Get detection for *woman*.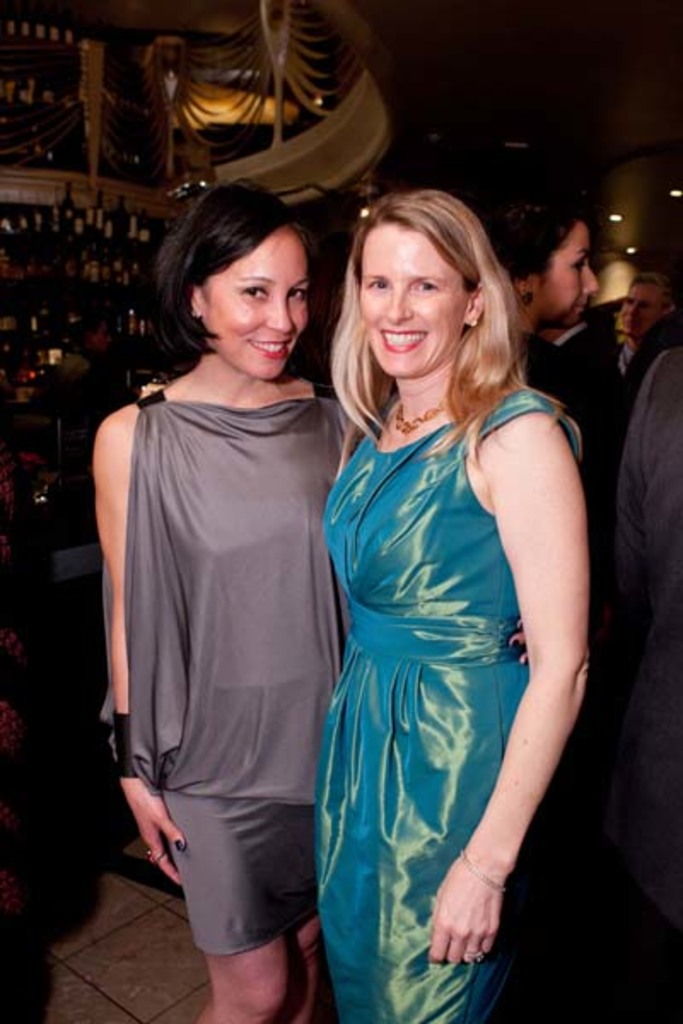
Detection: 473/184/615/1022.
